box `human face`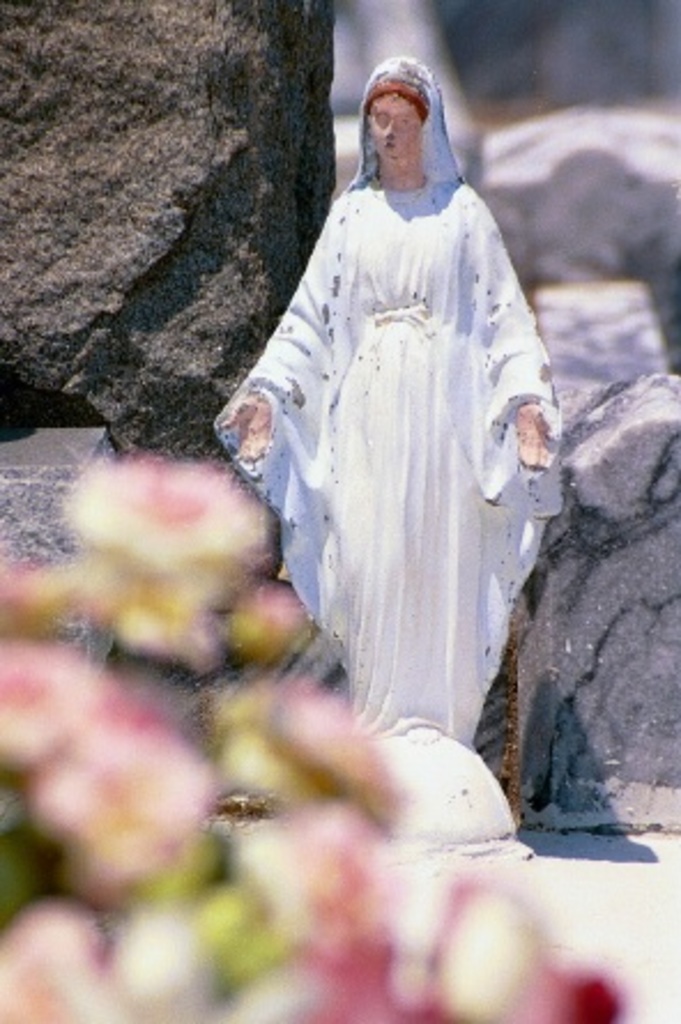
(left=359, top=83, right=430, bottom=170)
